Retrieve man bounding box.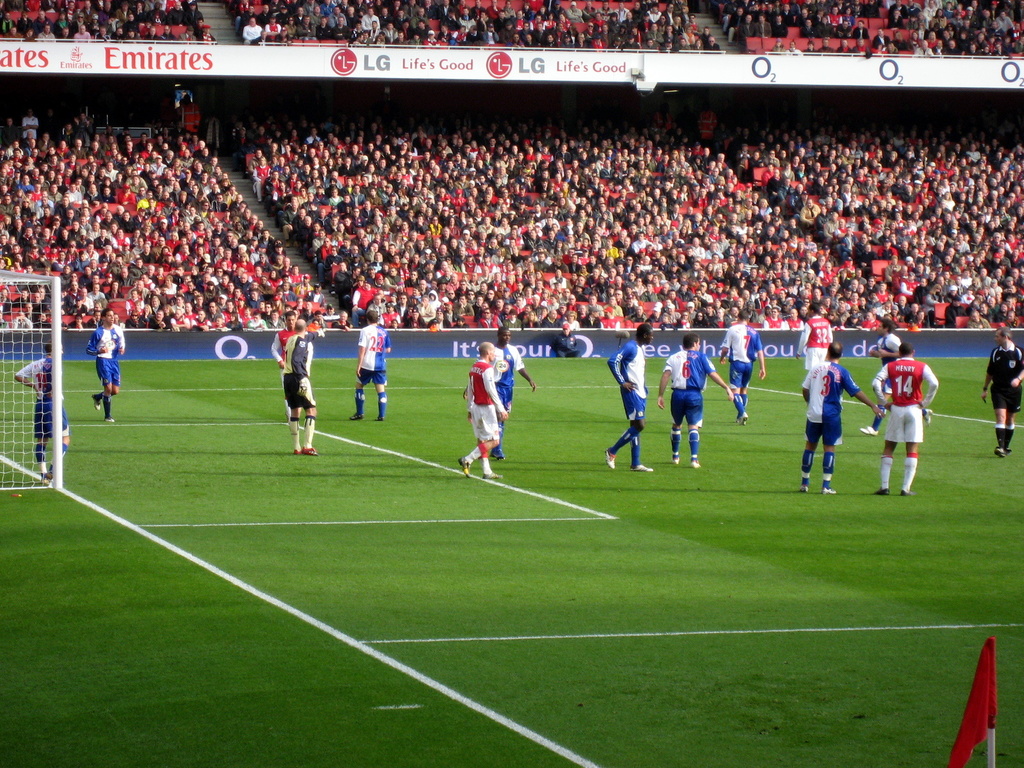
Bounding box: BBox(402, 317, 425, 333).
